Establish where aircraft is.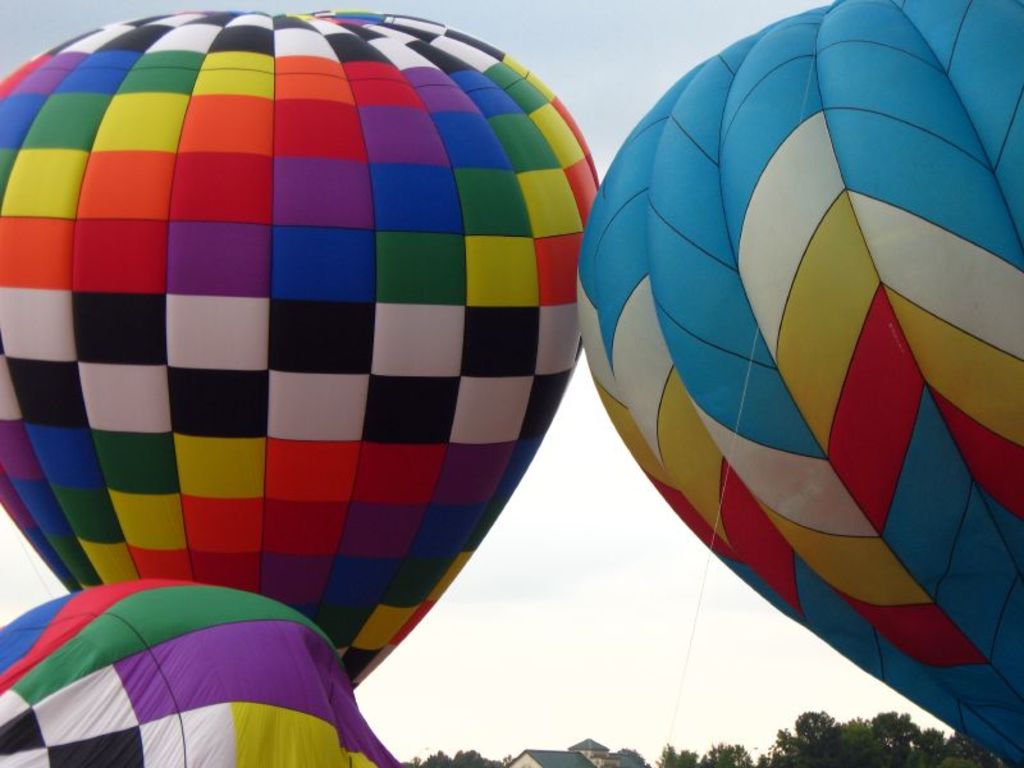
Established at (0,580,401,767).
